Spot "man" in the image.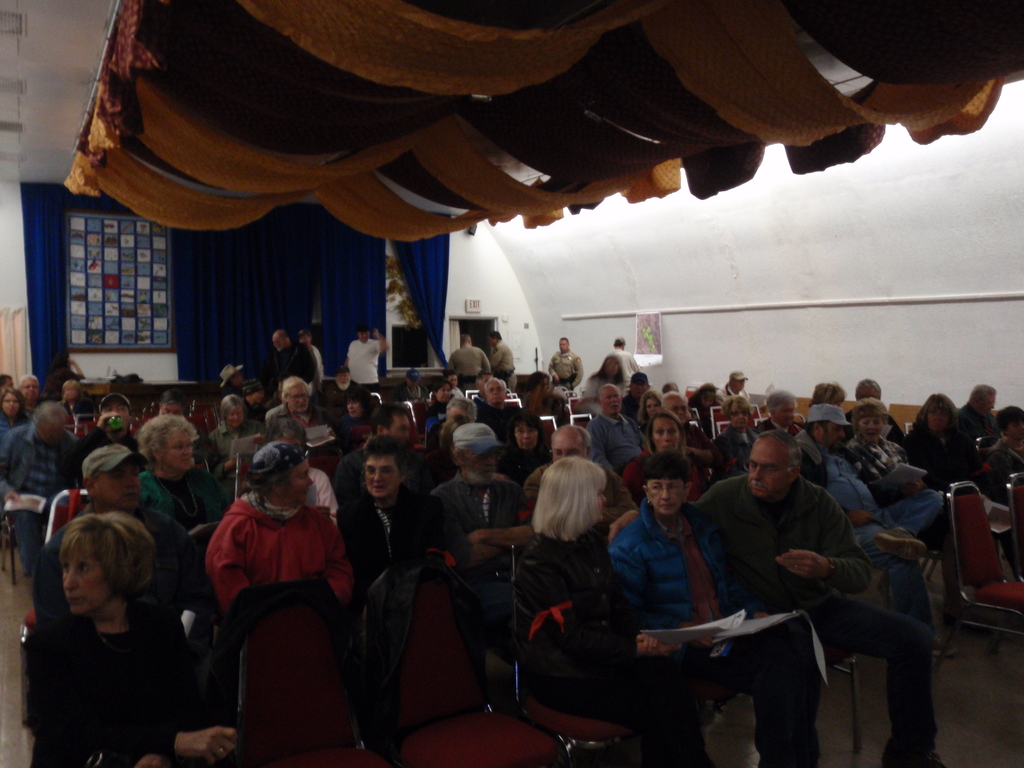
"man" found at x1=267, y1=373, x2=338, y2=451.
